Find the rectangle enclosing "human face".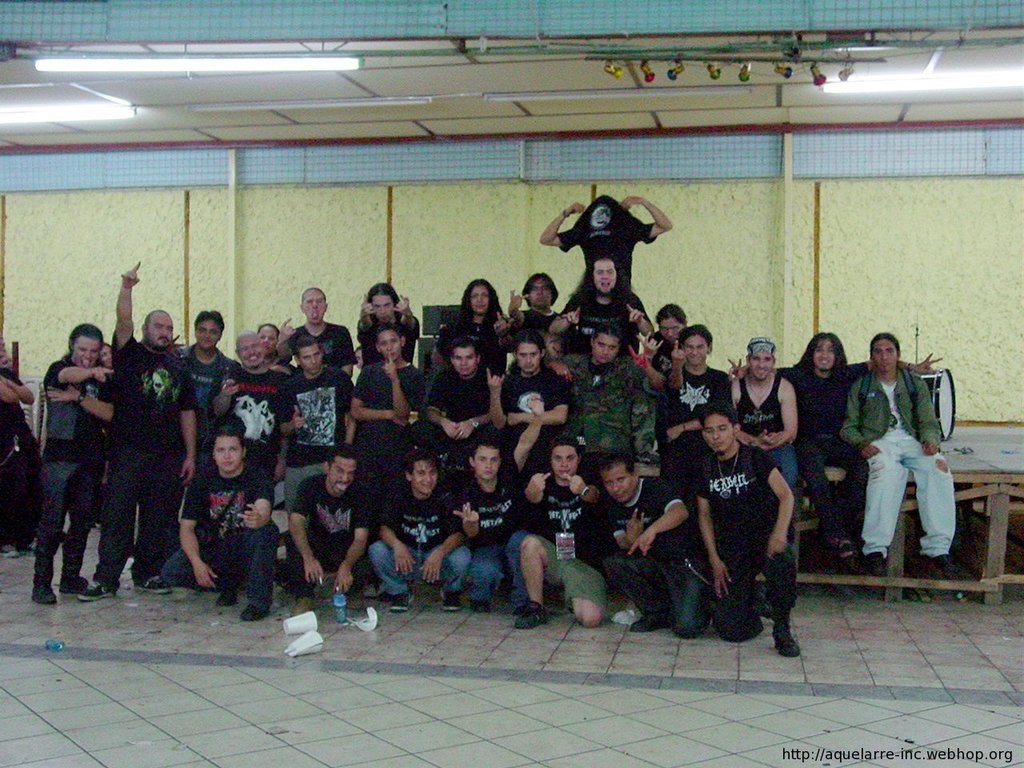
[473, 447, 498, 479].
